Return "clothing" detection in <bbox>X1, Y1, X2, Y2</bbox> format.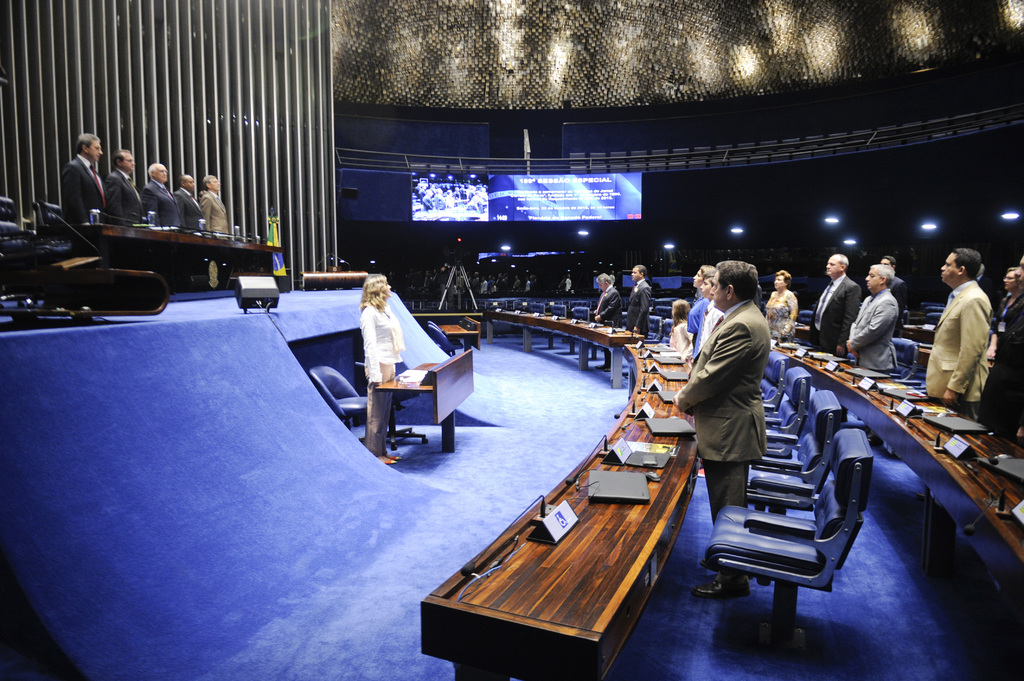
<bbox>64, 154, 102, 225</bbox>.
